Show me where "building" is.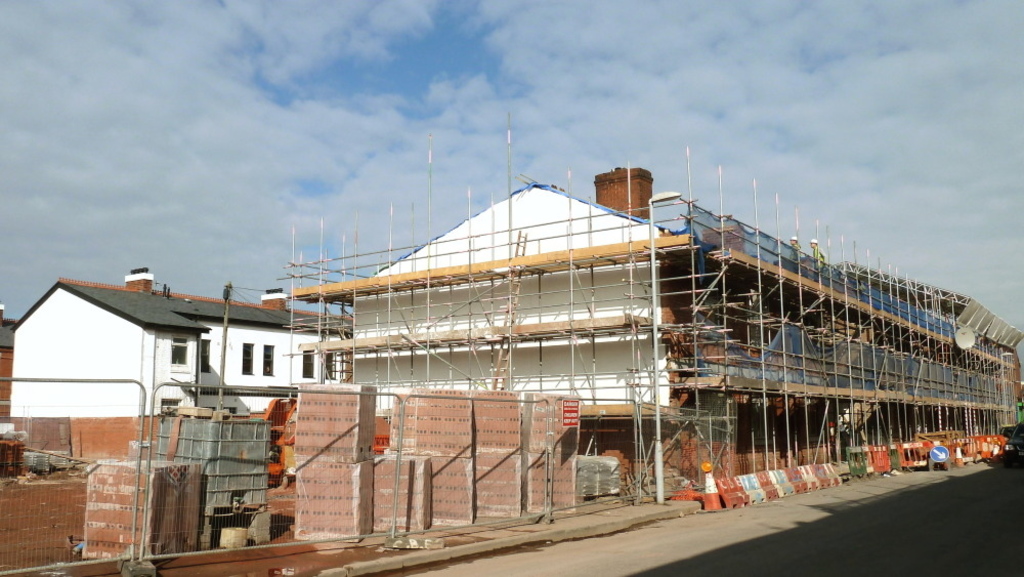
"building" is at <box>285,166,1023,490</box>.
